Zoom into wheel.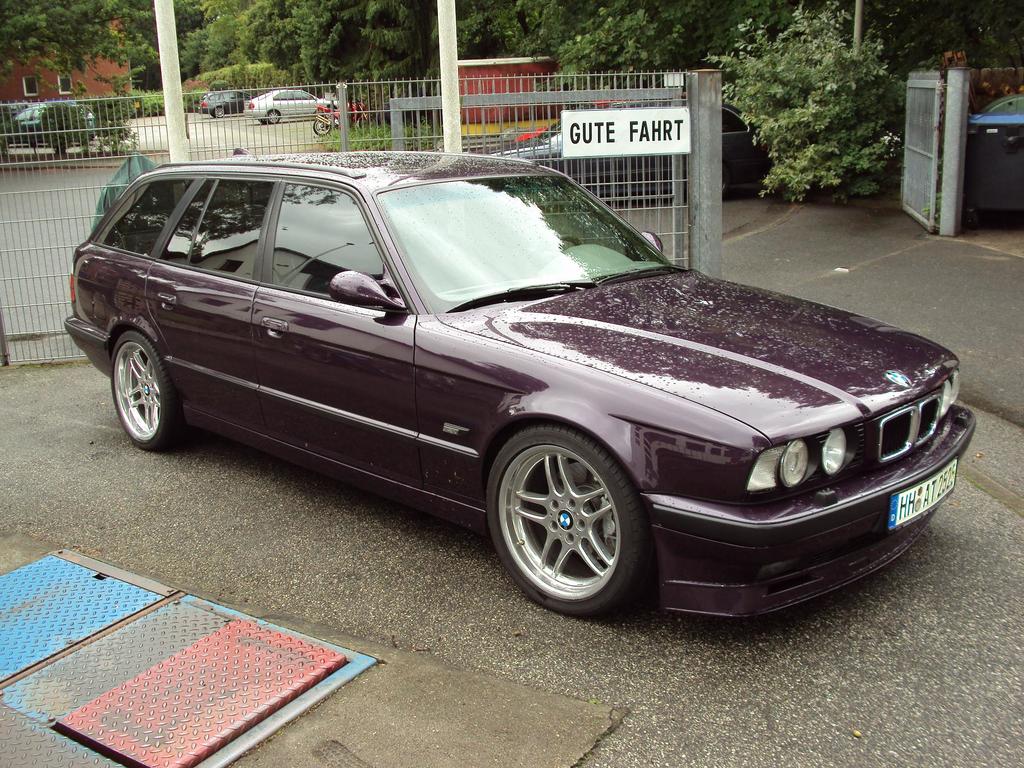
Zoom target: (314,115,332,136).
